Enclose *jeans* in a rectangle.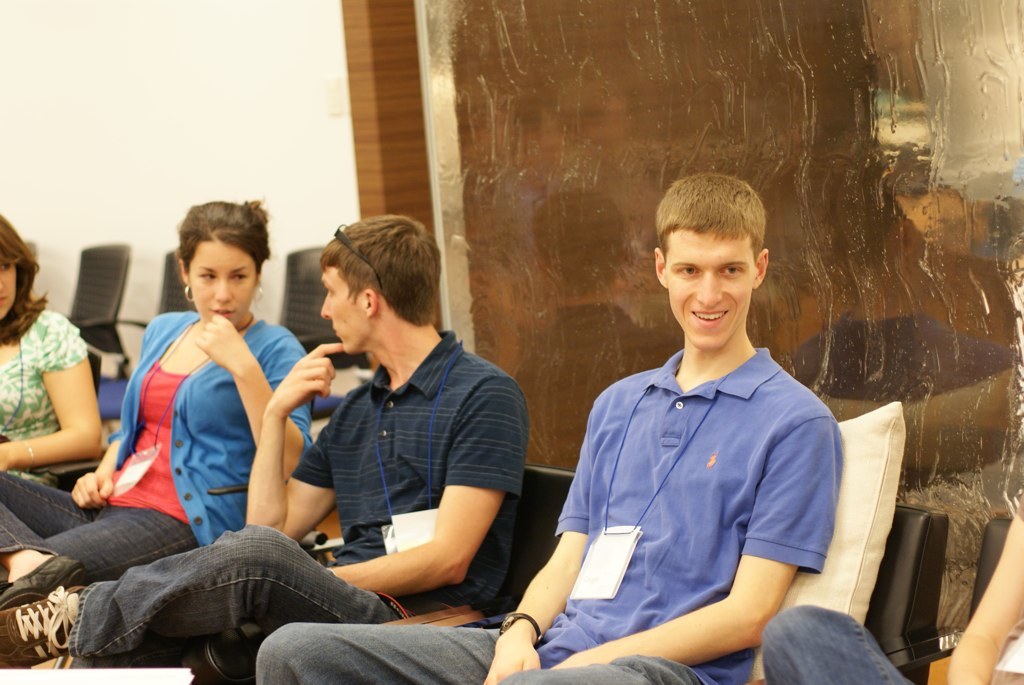
select_region(0, 466, 196, 587).
